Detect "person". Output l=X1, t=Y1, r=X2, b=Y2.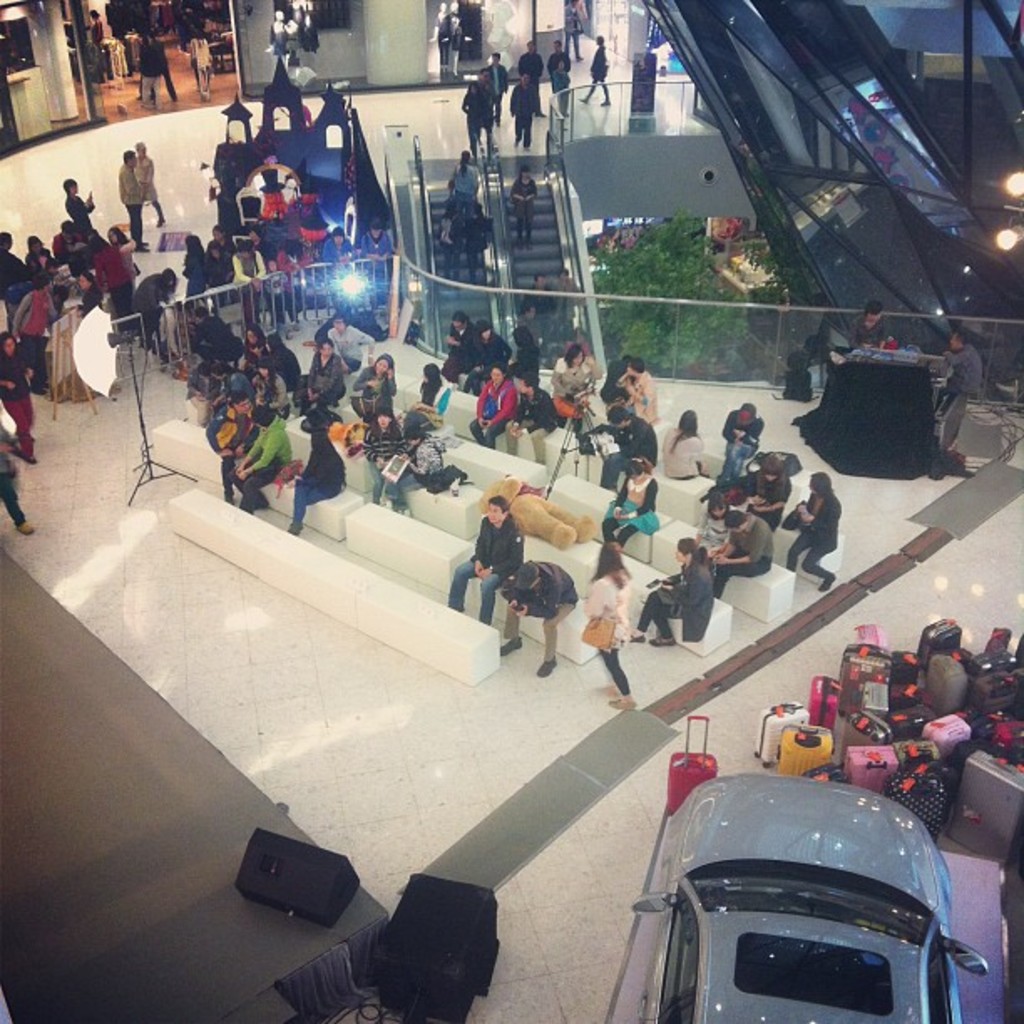
l=596, t=452, r=651, b=577.
